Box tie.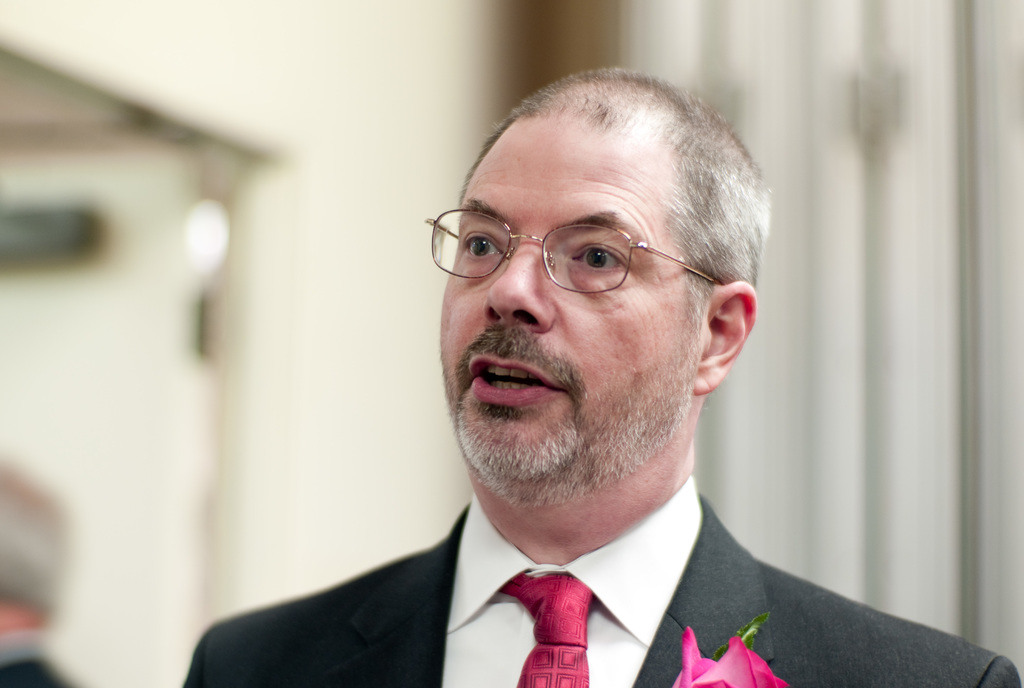
499/568/593/687.
